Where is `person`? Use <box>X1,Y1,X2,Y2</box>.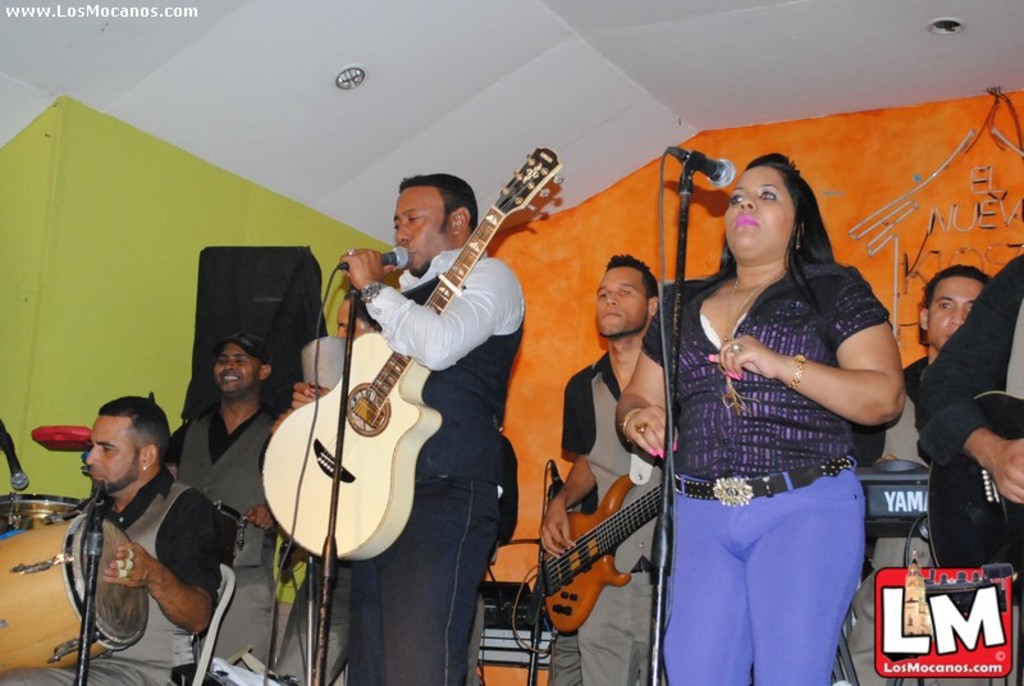
<box>289,170,522,685</box>.
